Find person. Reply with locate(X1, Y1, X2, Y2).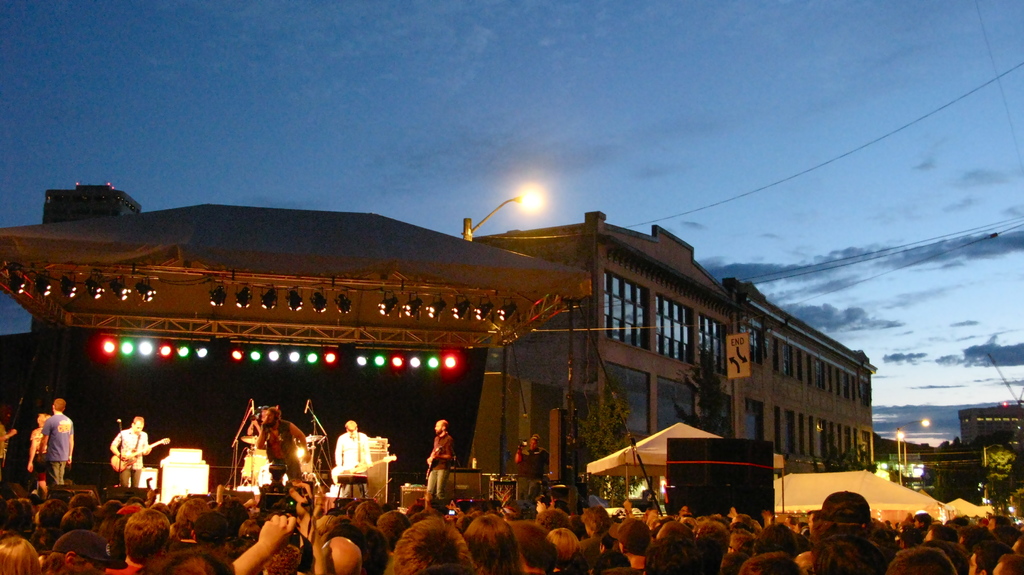
locate(460, 514, 524, 574).
